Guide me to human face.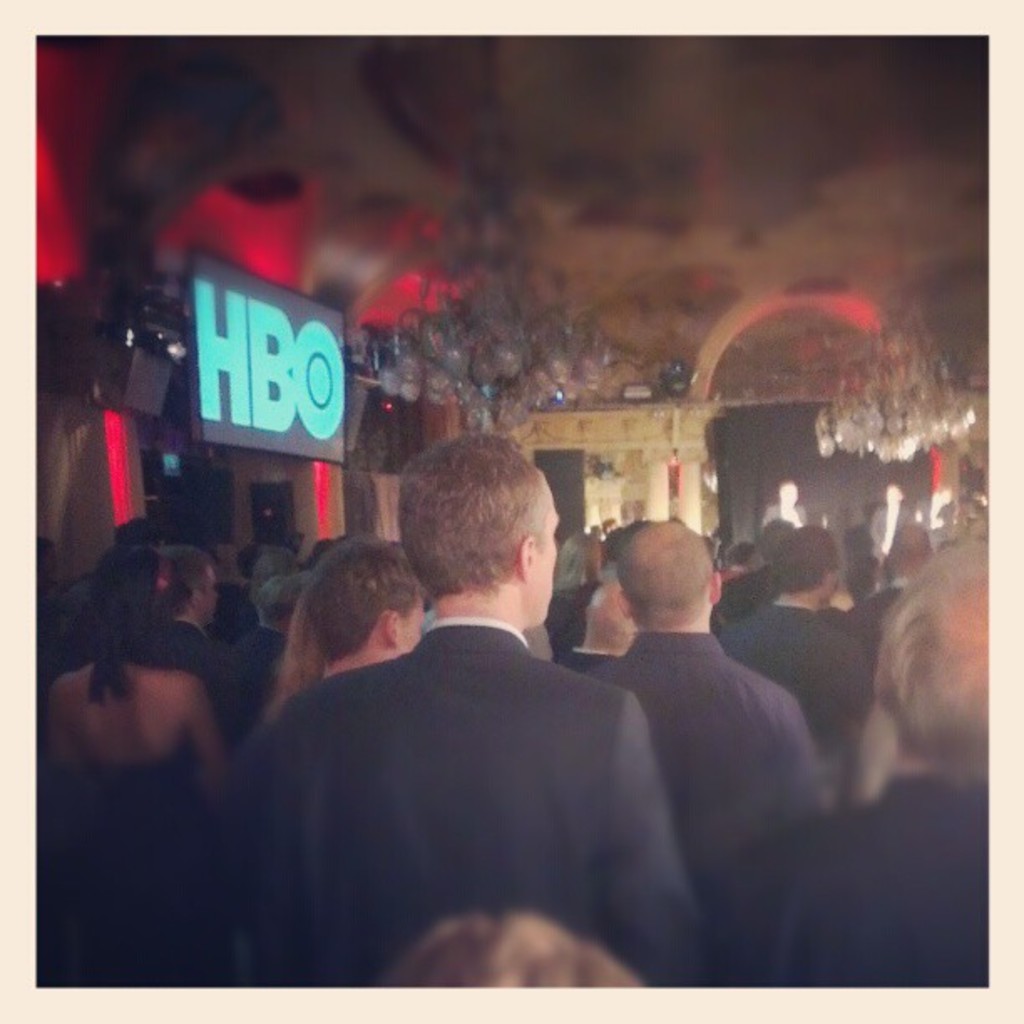
Guidance: l=395, t=594, r=428, b=656.
